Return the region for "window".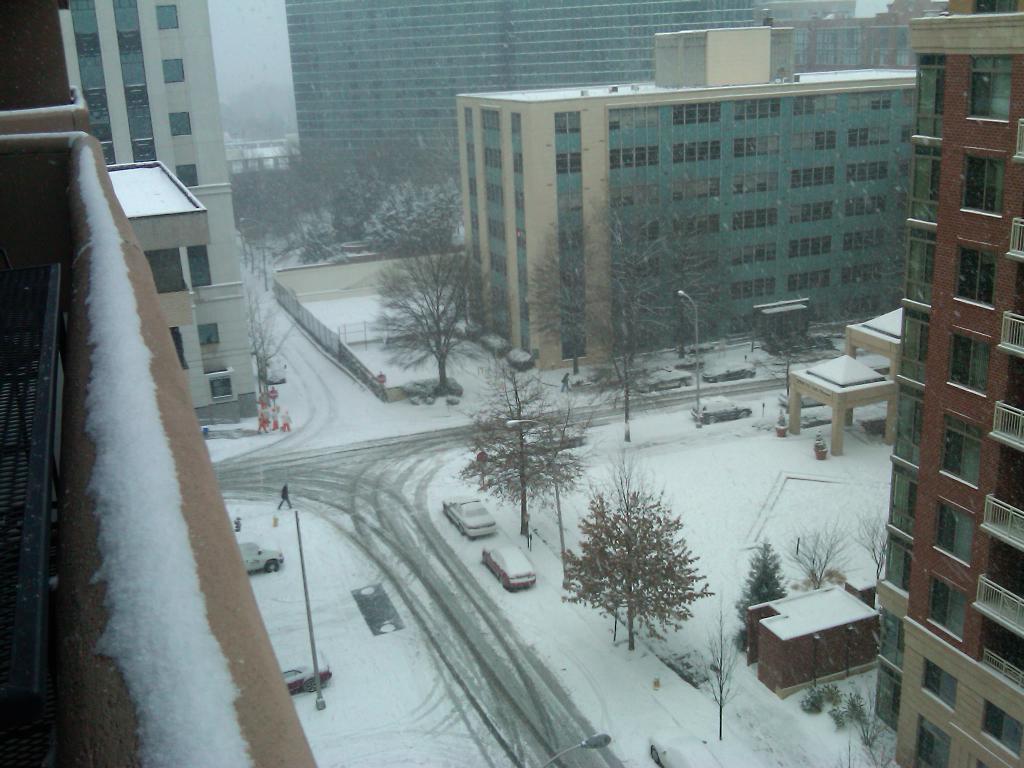
165 61 186 82.
